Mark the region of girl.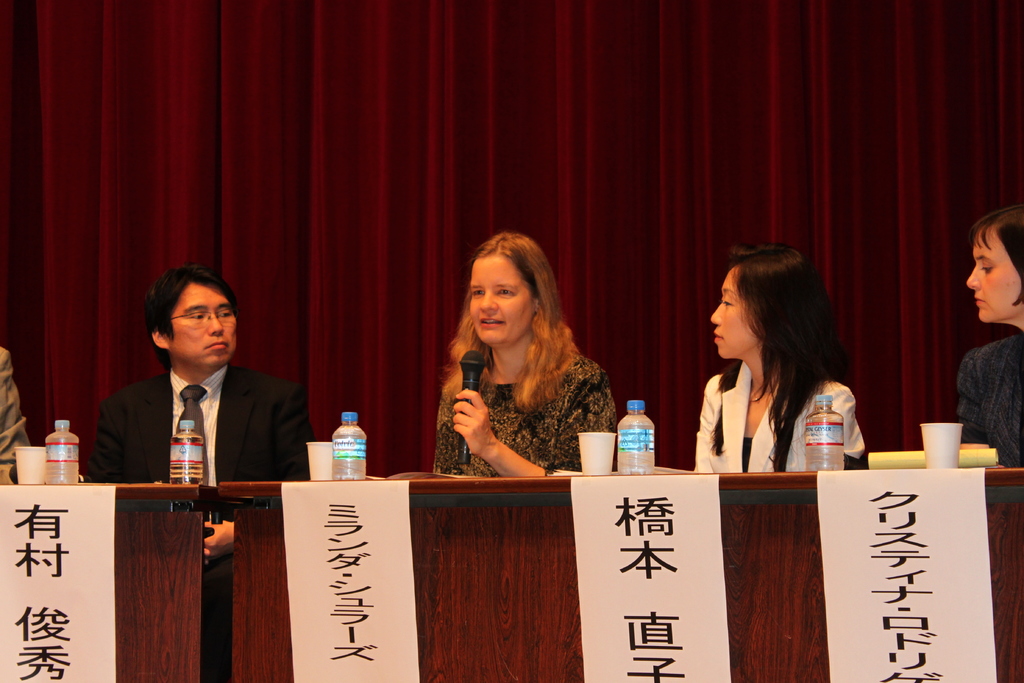
Region: [696, 238, 870, 478].
